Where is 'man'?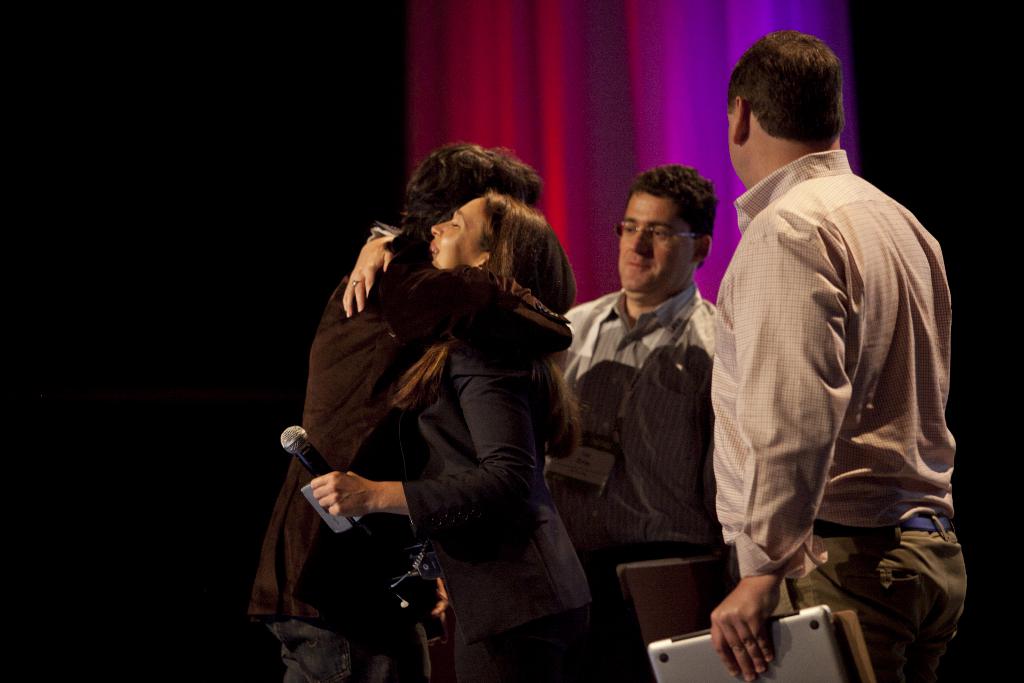
l=551, t=165, r=720, b=682.
